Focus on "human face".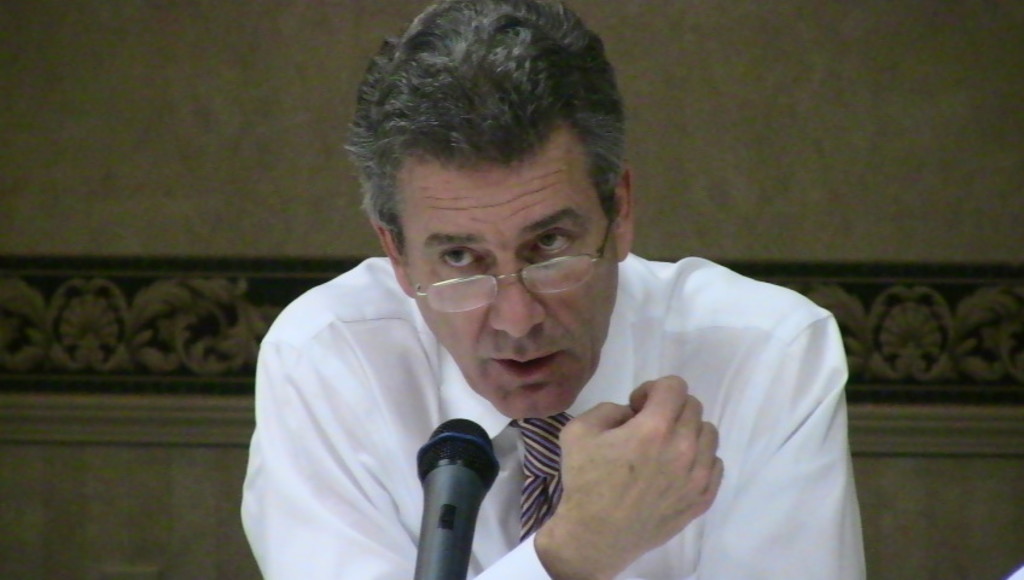
Focused at rect(388, 128, 616, 416).
